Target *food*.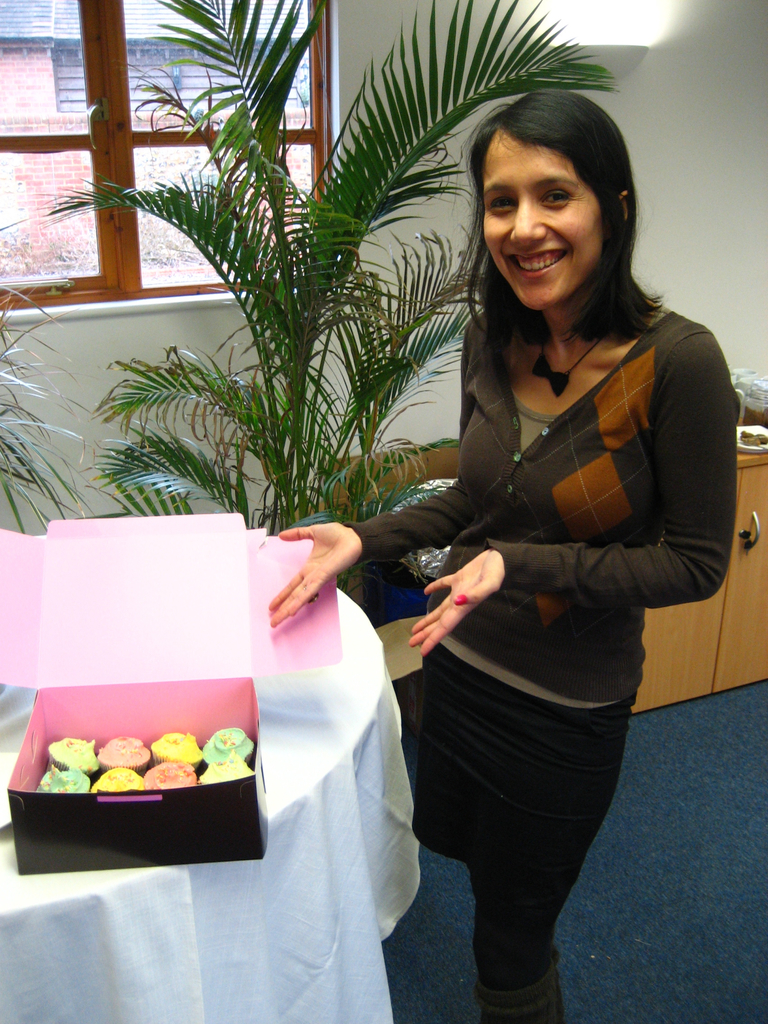
Target region: (left=36, top=767, right=88, bottom=791).
